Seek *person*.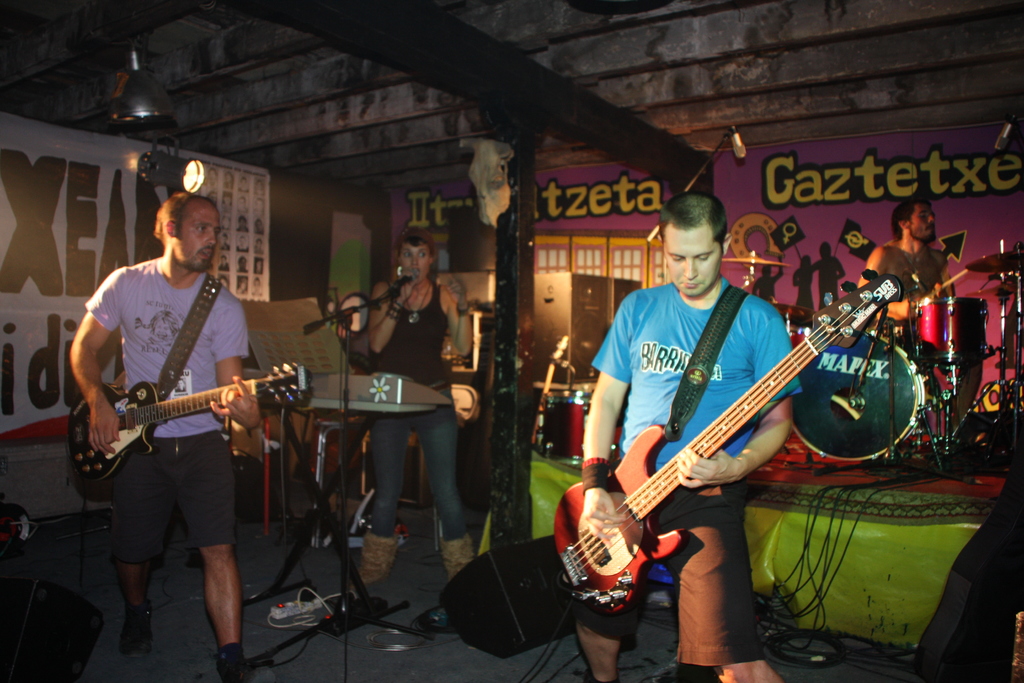
pyautogui.locateOnScreen(858, 205, 959, 375).
